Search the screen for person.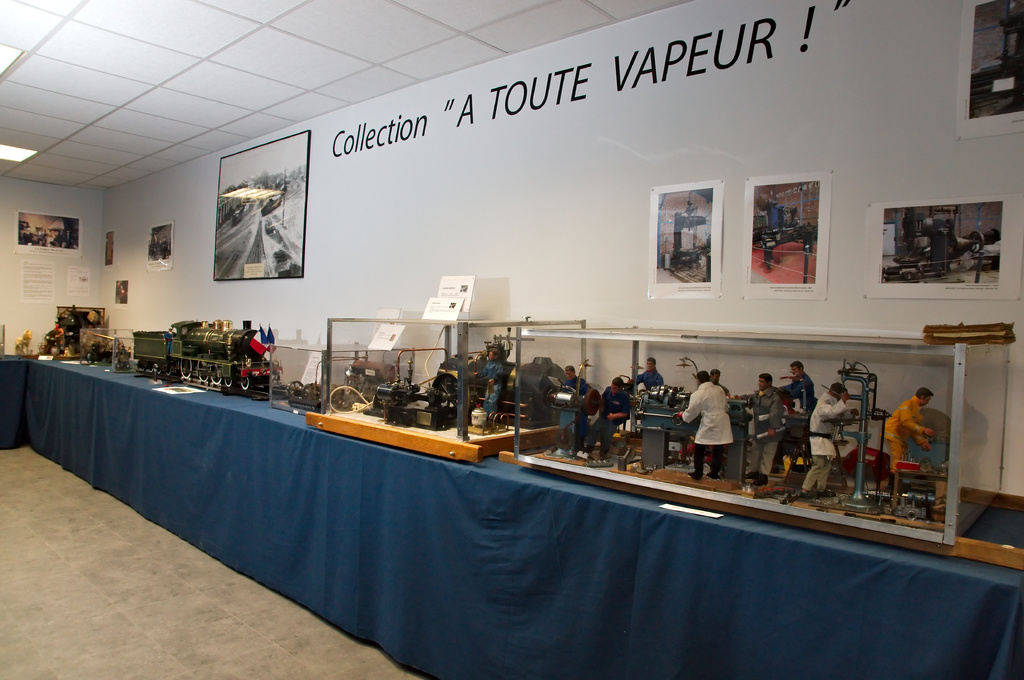
Found at (left=877, top=382, right=940, bottom=513).
